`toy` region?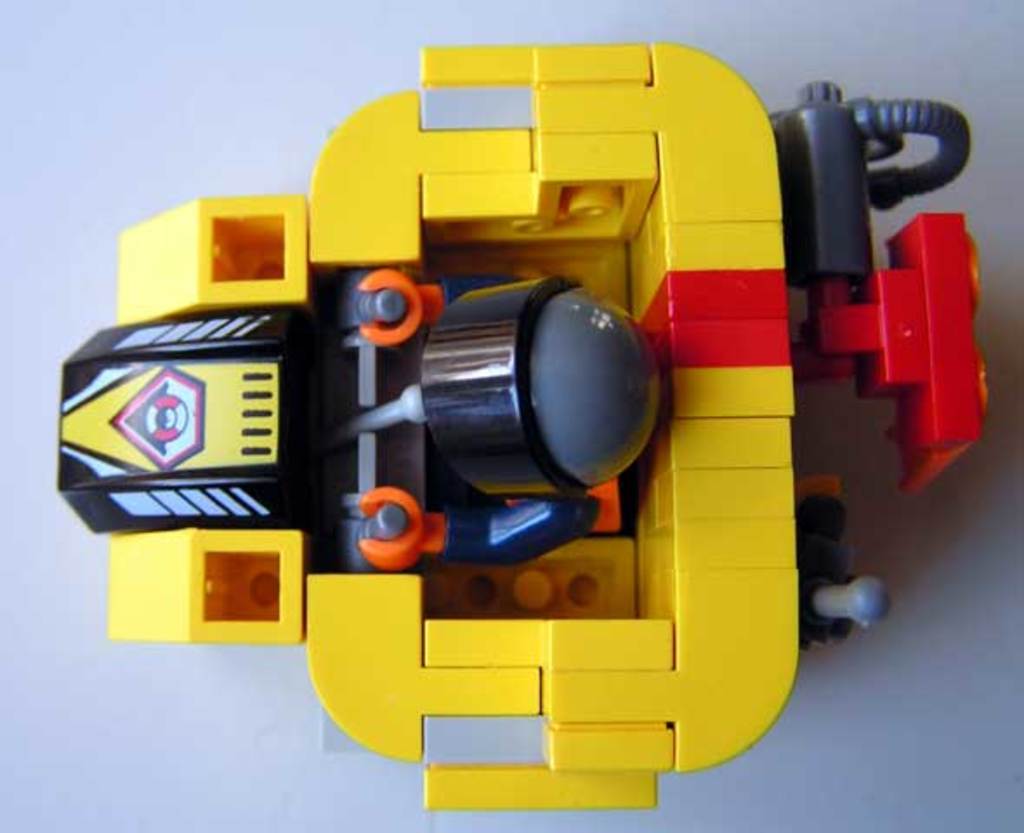
<box>50,76,1014,810</box>
